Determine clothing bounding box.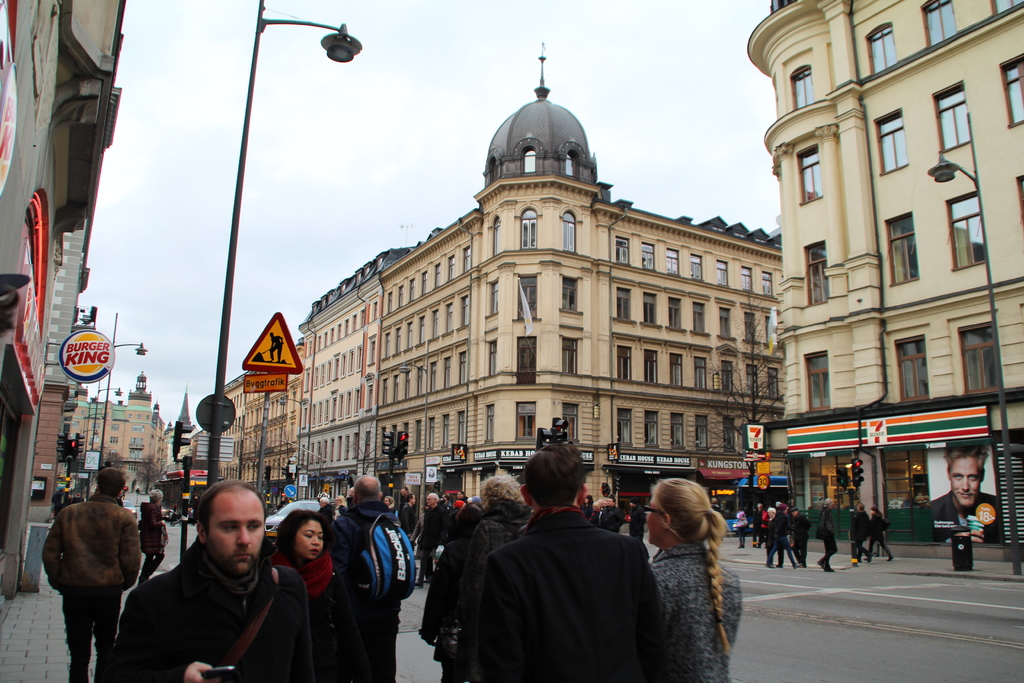
Determined: 869 518 899 557.
